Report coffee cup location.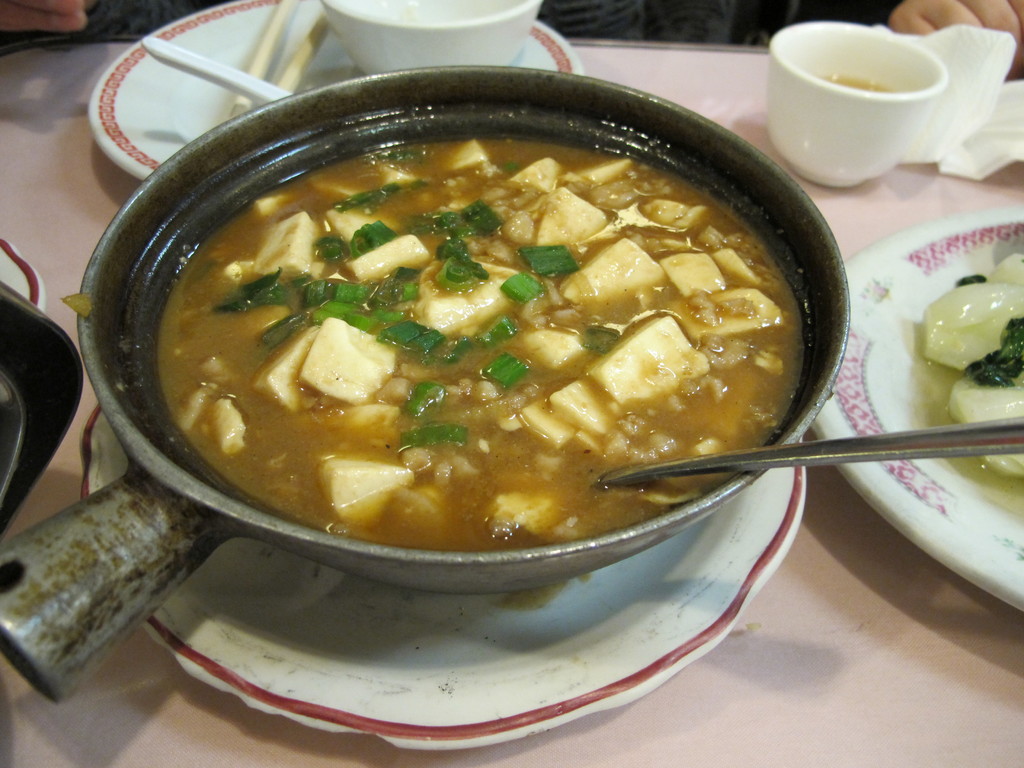
Report: x1=765 y1=19 x2=948 y2=193.
